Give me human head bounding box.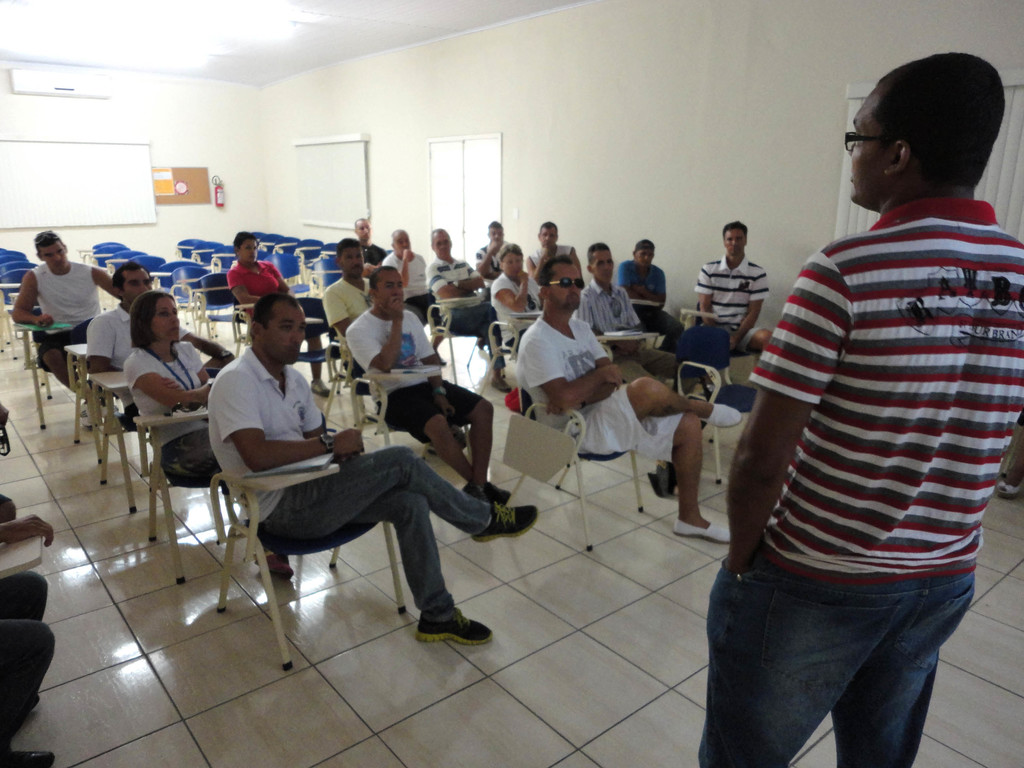
{"left": 133, "top": 292, "right": 181, "bottom": 341}.
